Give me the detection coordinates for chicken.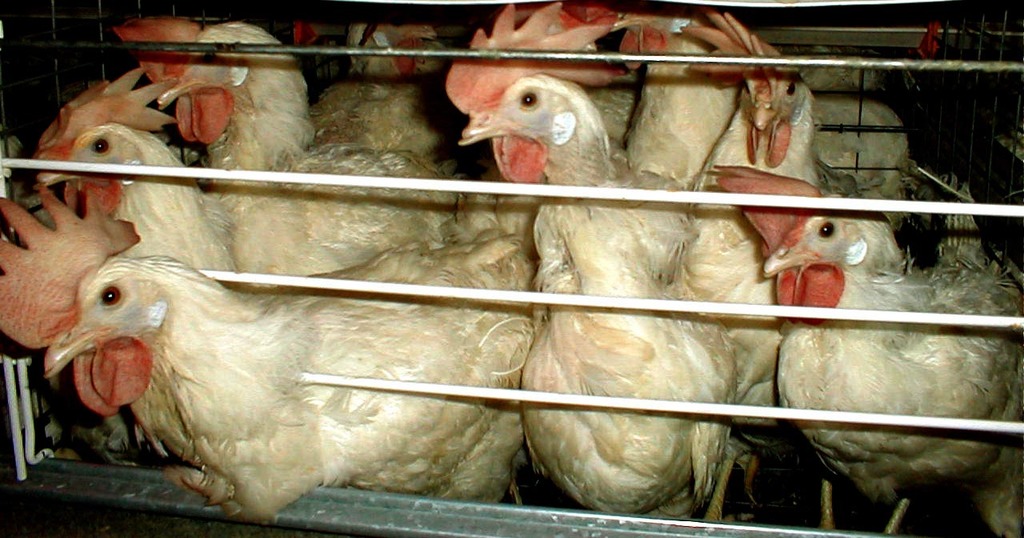
detection(438, 0, 741, 528).
